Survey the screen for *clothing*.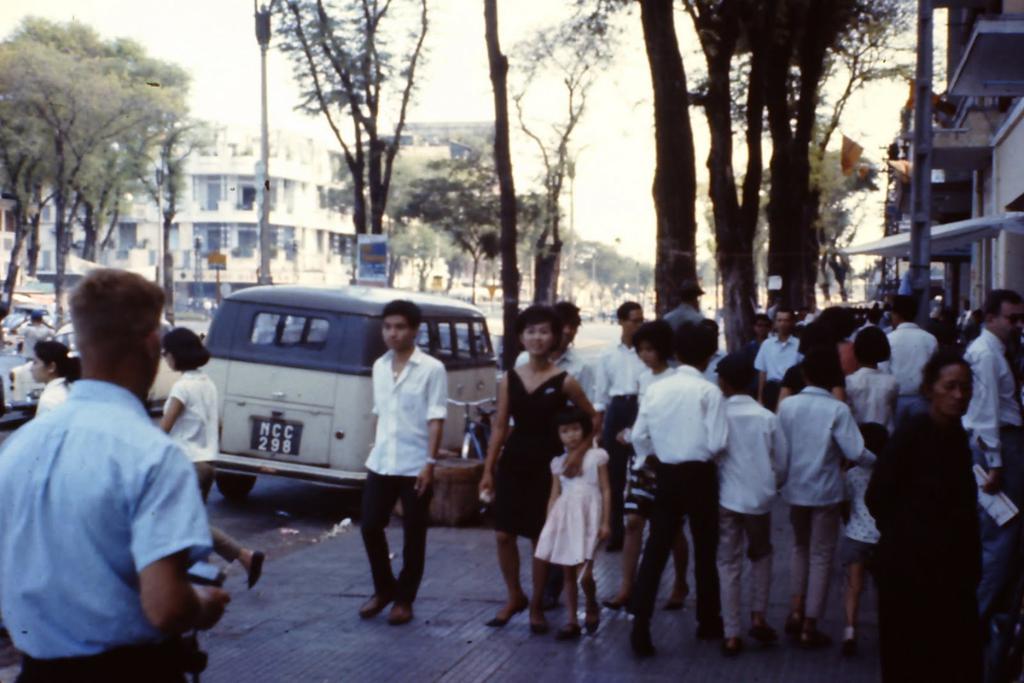
Survey found: {"left": 490, "top": 363, "right": 572, "bottom": 551}.
